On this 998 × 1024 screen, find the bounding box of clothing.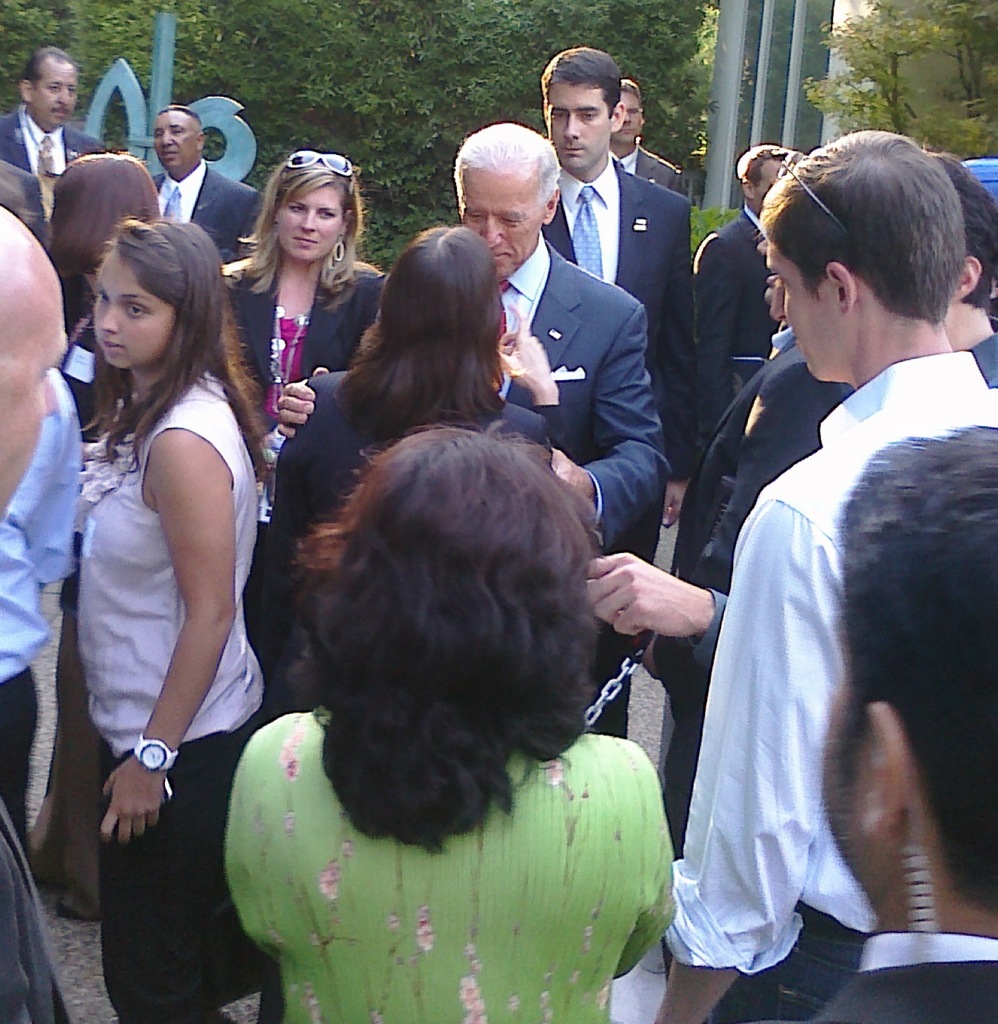
Bounding box: <bbox>667, 335, 854, 853</bbox>.
